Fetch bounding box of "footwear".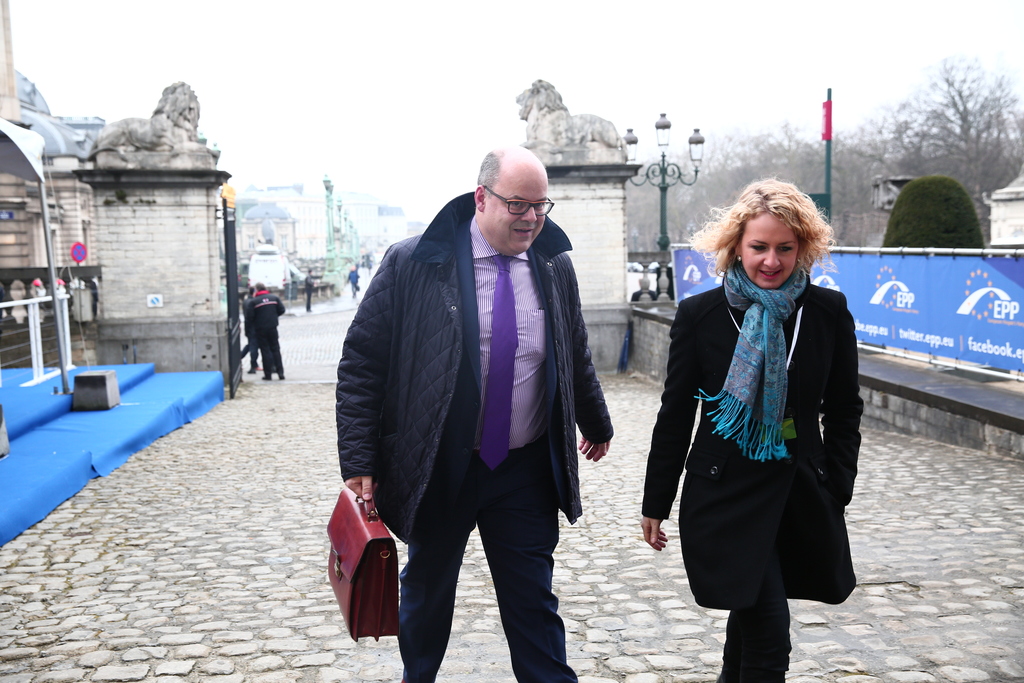
Bbox: BBox(249, 369, 253, 373).
